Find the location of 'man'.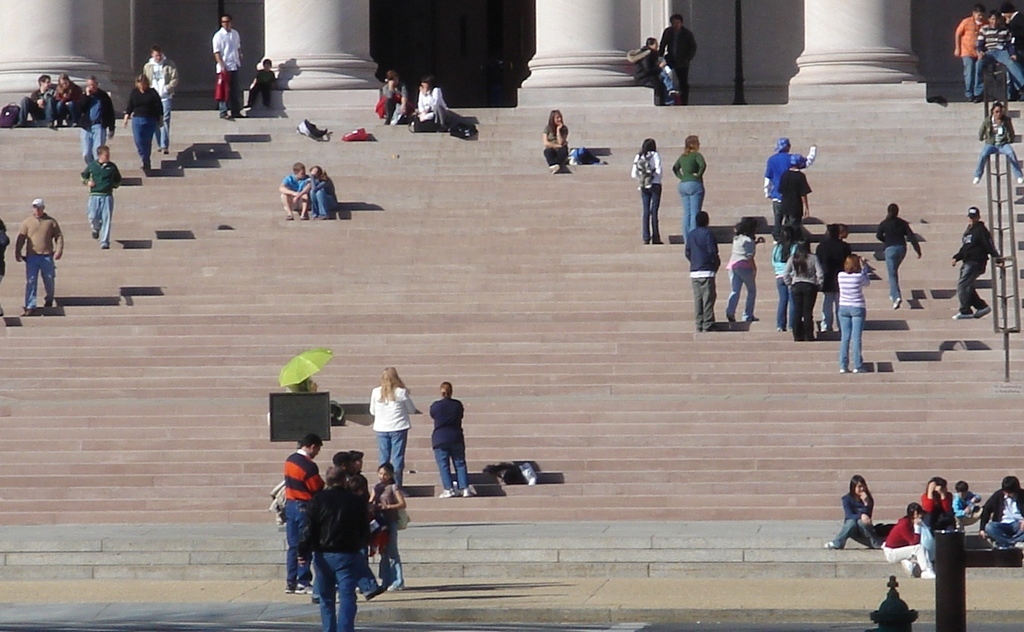
Location: {"left": 774, "top": 154, "right": 814, "bottom": 231}.
